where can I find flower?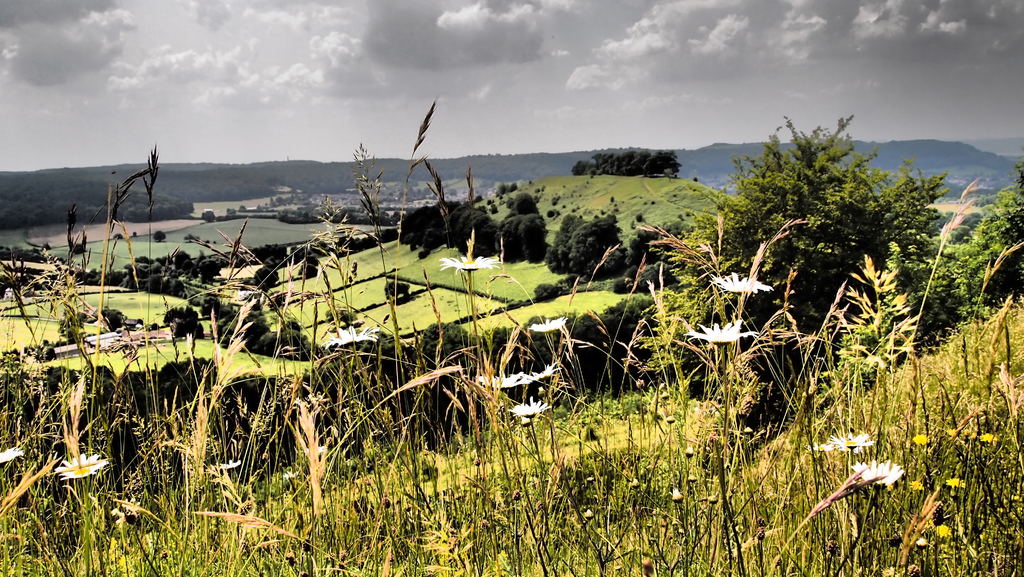
You can find it at x1=313 y1=442 x2=326 y2=454.
